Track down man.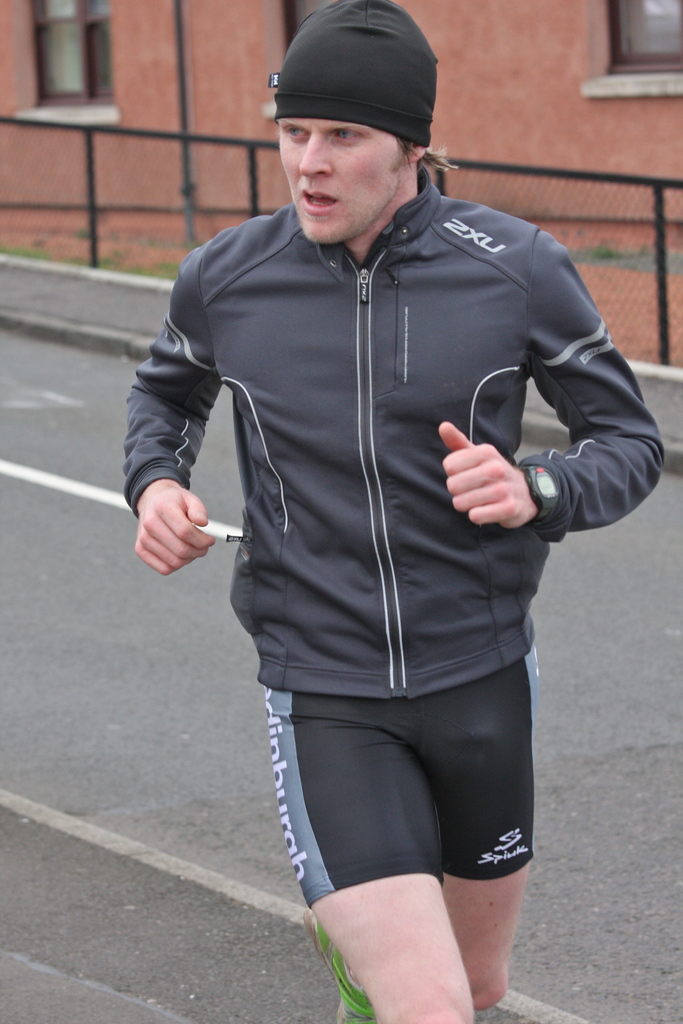
Tracked to bbox=[142, 0, 607, 956].
